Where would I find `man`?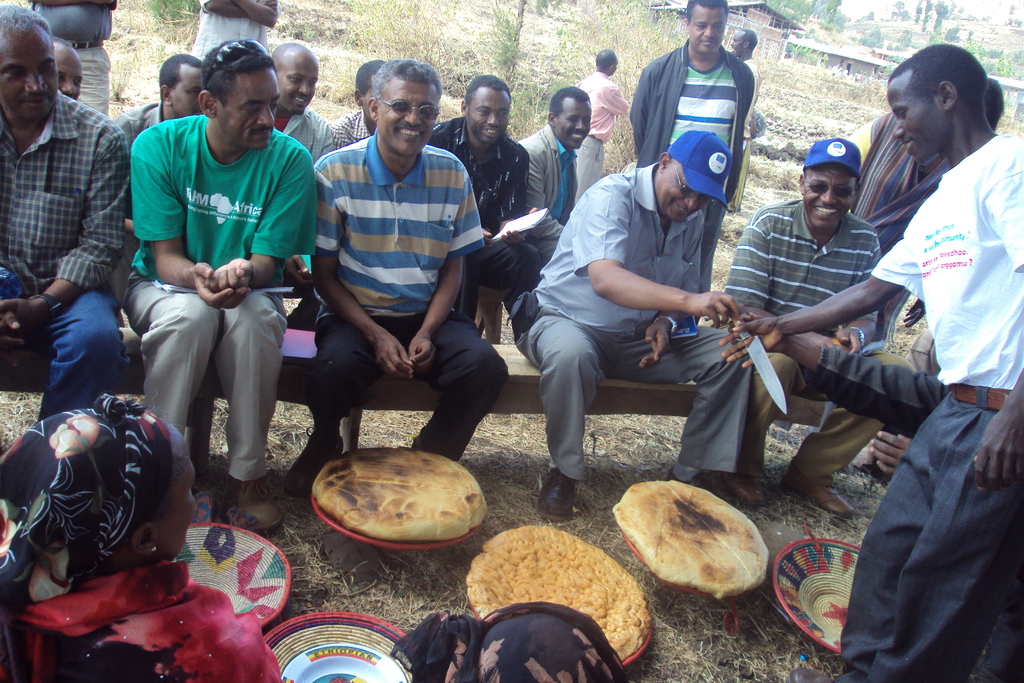
At [left=282, top=59, right=509, bottom=498].
